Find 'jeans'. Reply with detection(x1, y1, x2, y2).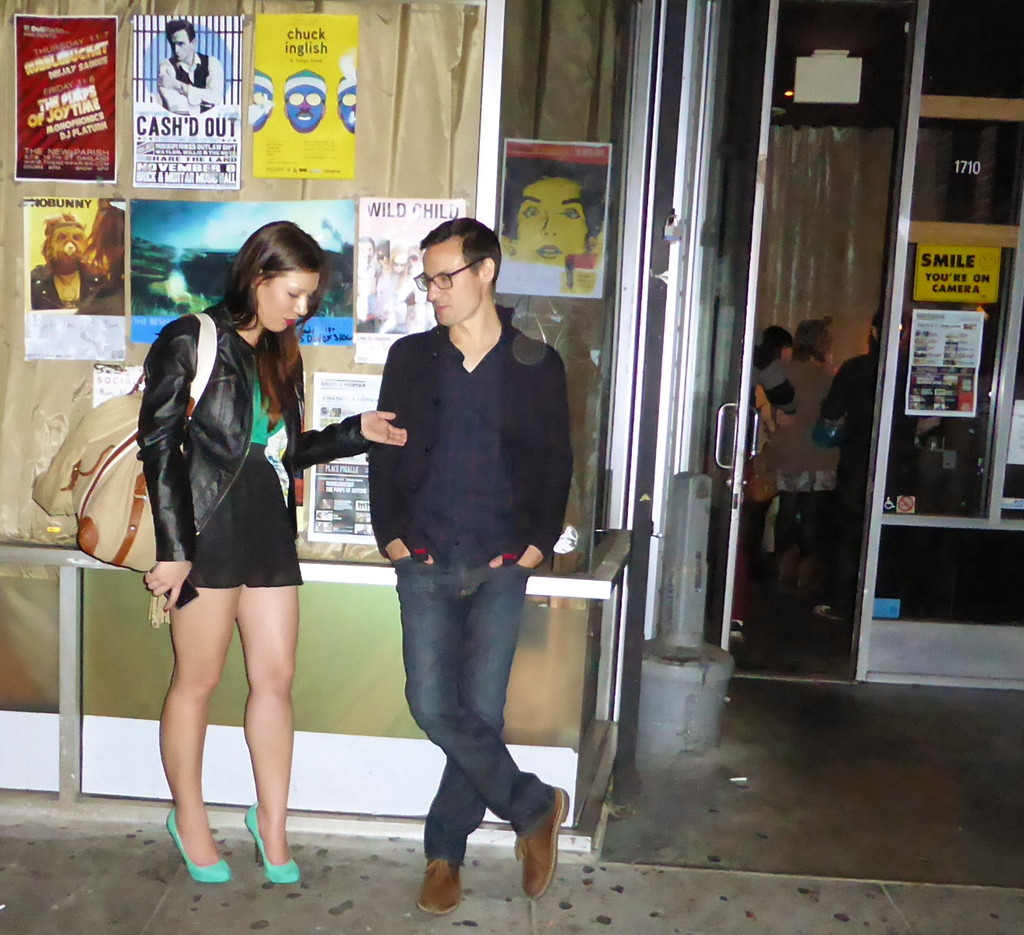
detection(376, 542, 546, 896).
